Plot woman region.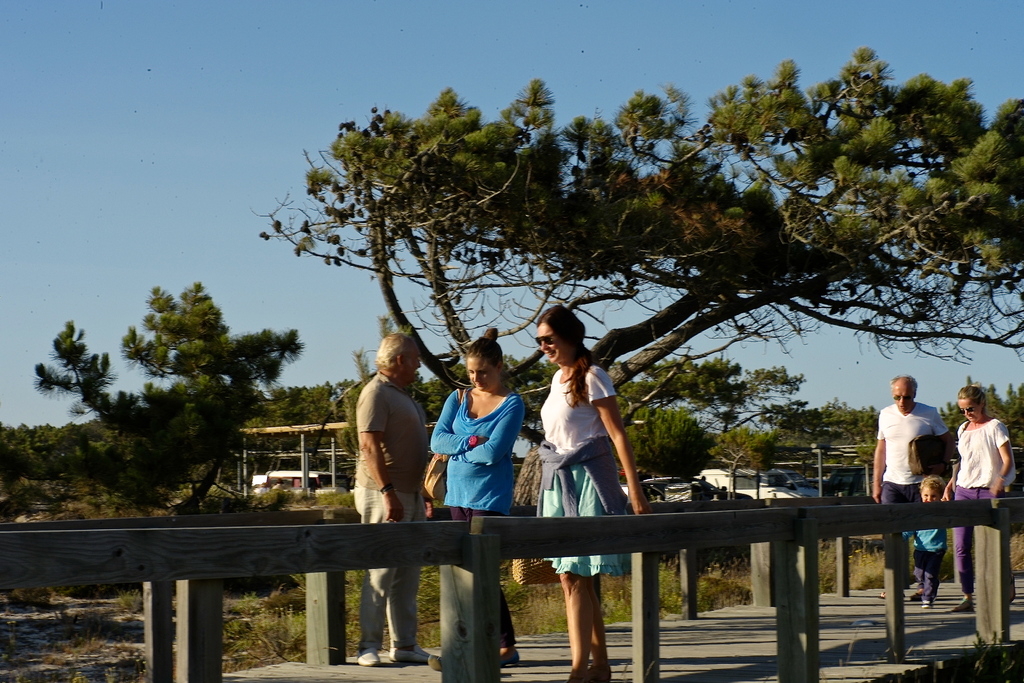
Plotted at (x1=529, y1=315, x2=644, y2=646).
